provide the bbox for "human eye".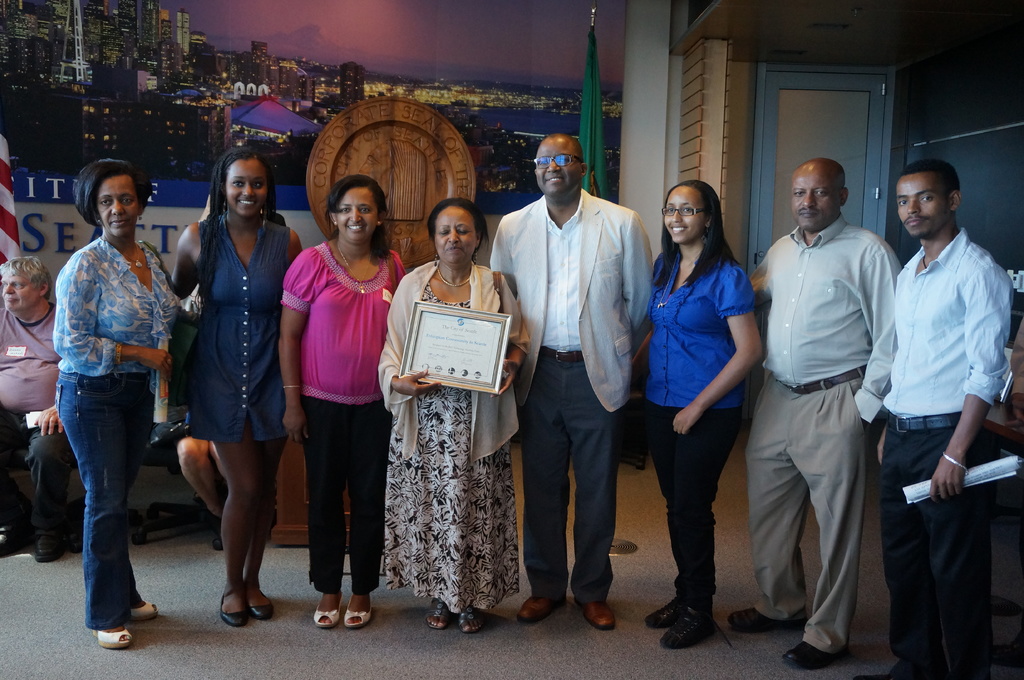
{"left": 4, "top": 282, "right": 8, "bottom": 289}.
